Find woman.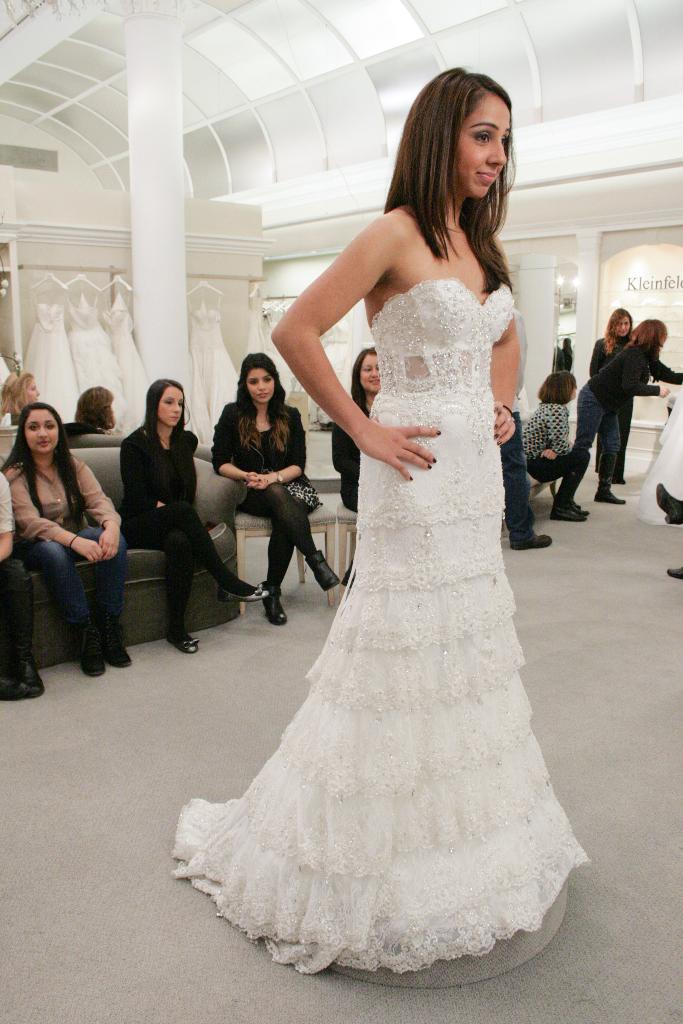
[x1=568, y1=316, x2=682, y2=502].
